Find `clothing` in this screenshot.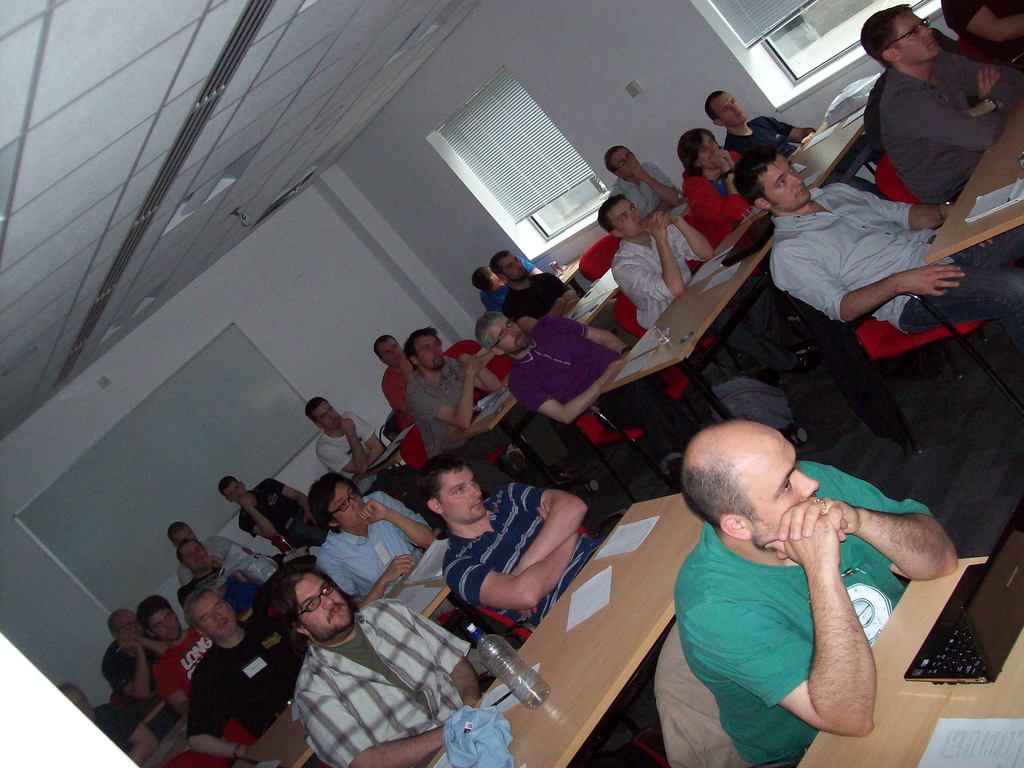
The bounding box for `clothing` is (left=310, top=404, right=381, bottom=474).
